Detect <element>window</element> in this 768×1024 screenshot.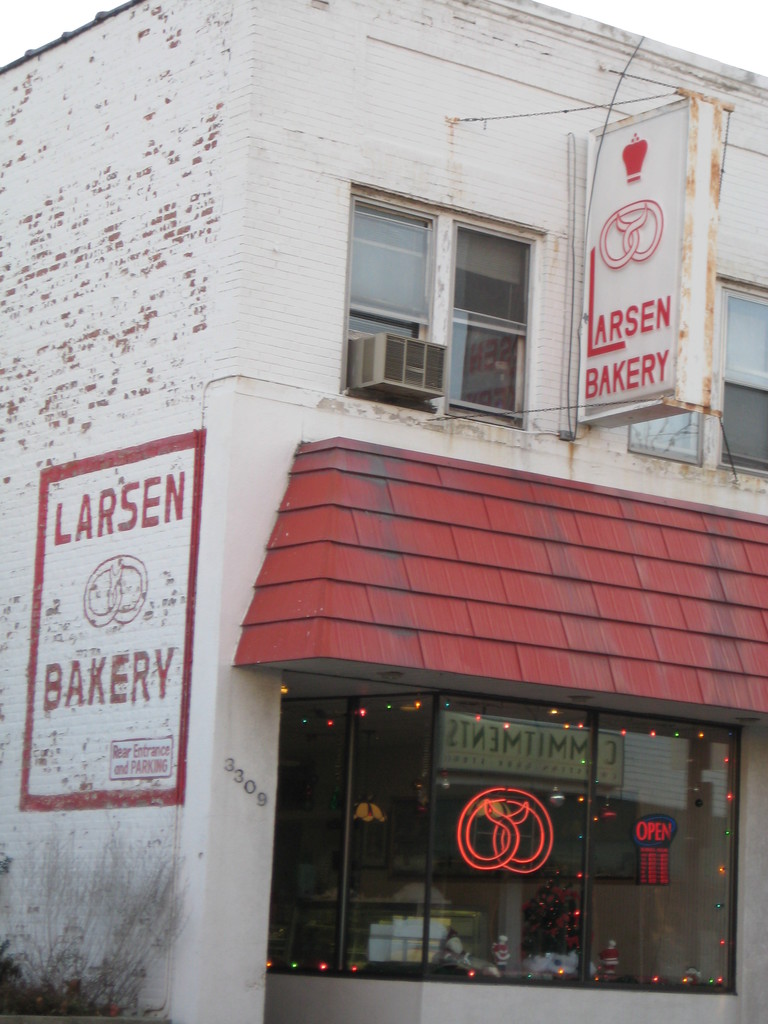
Detection: 336, 181, 541, 440.
